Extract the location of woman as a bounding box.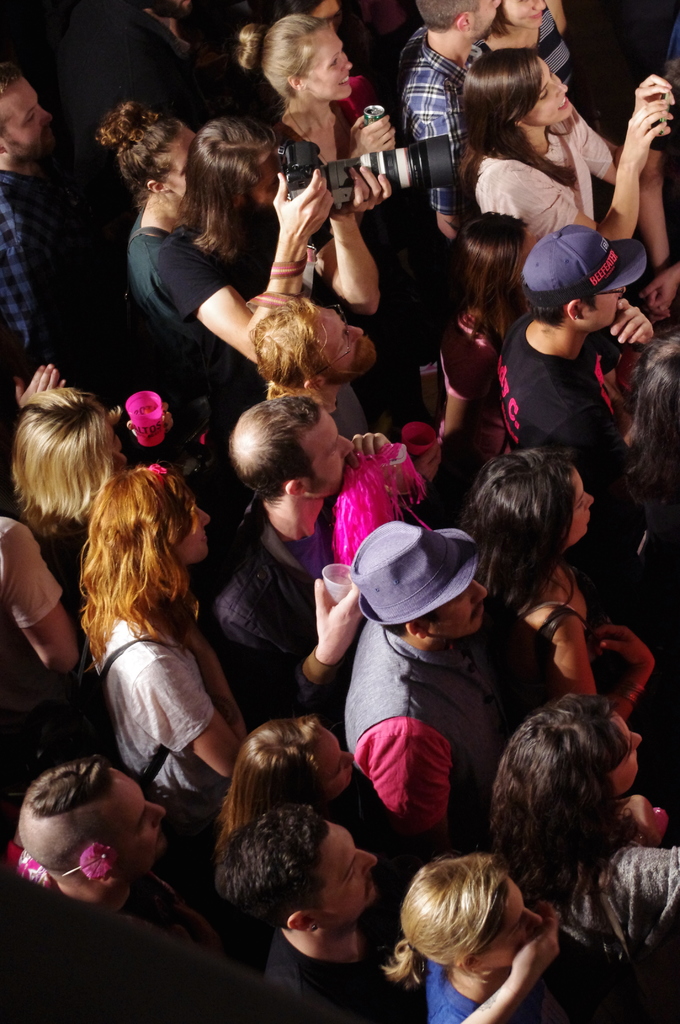
box=[85, 89, 238, 324].
